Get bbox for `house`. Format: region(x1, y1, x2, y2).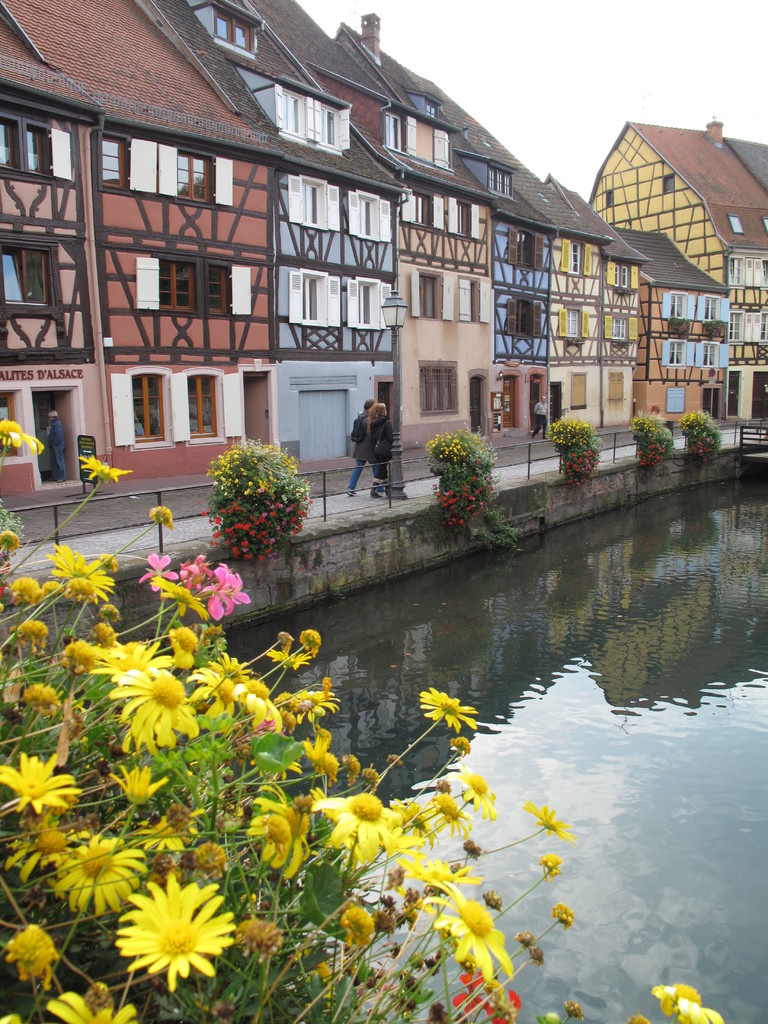
region(450, 92, 607, 423).
